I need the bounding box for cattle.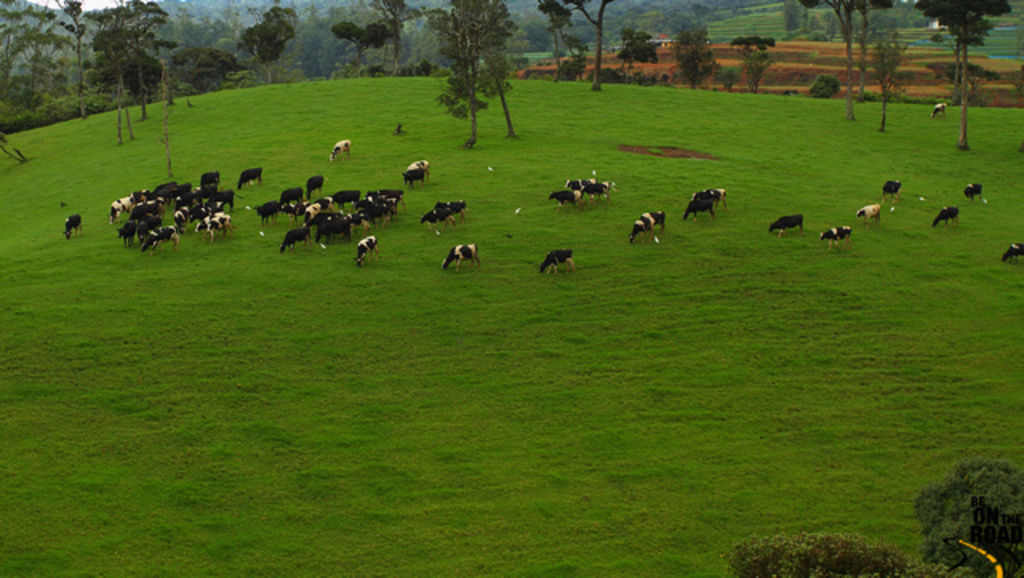
Here it is: 930, 207, 960, 224.
